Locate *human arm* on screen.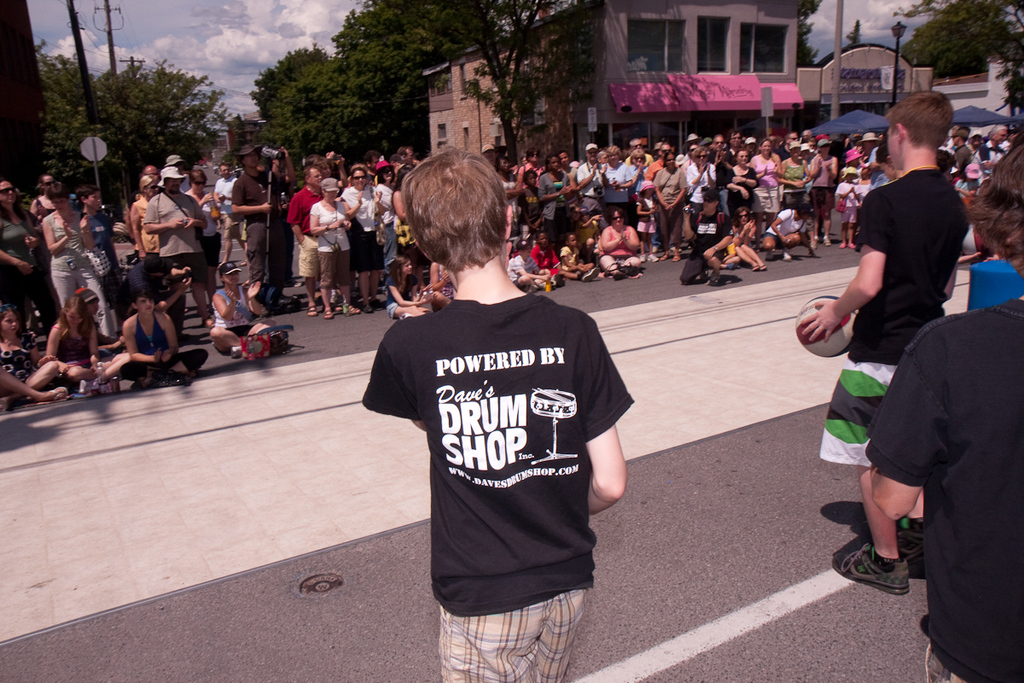
On screen at region(595, 226, 625, 254).
